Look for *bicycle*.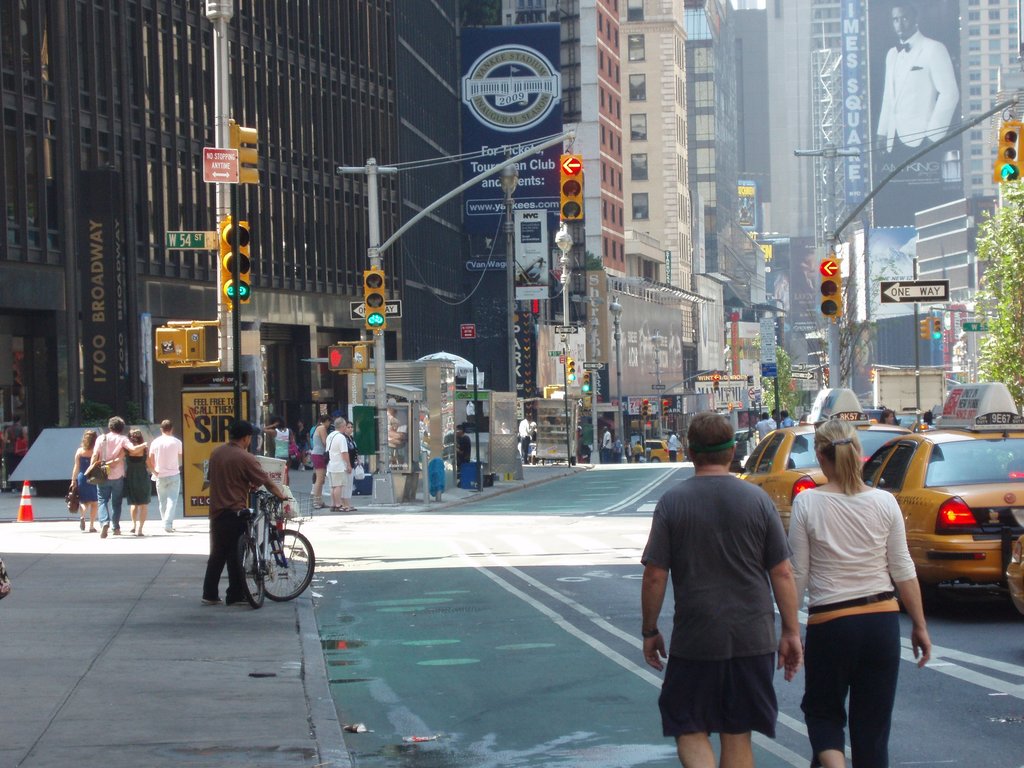
Found: 200, 486, 301, 612.
